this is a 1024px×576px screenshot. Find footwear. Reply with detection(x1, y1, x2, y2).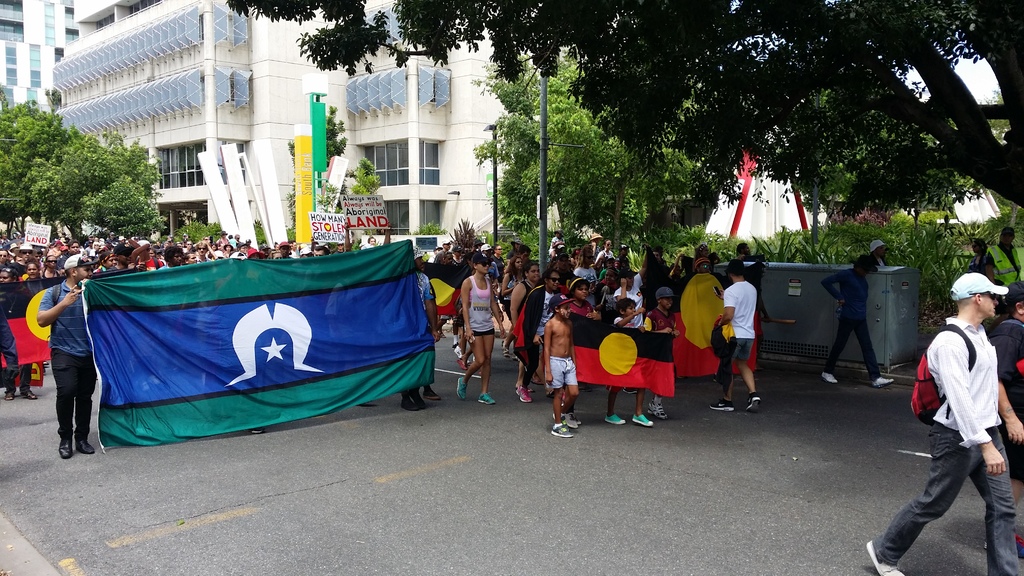
detection(974, 529, 1023, 556).
